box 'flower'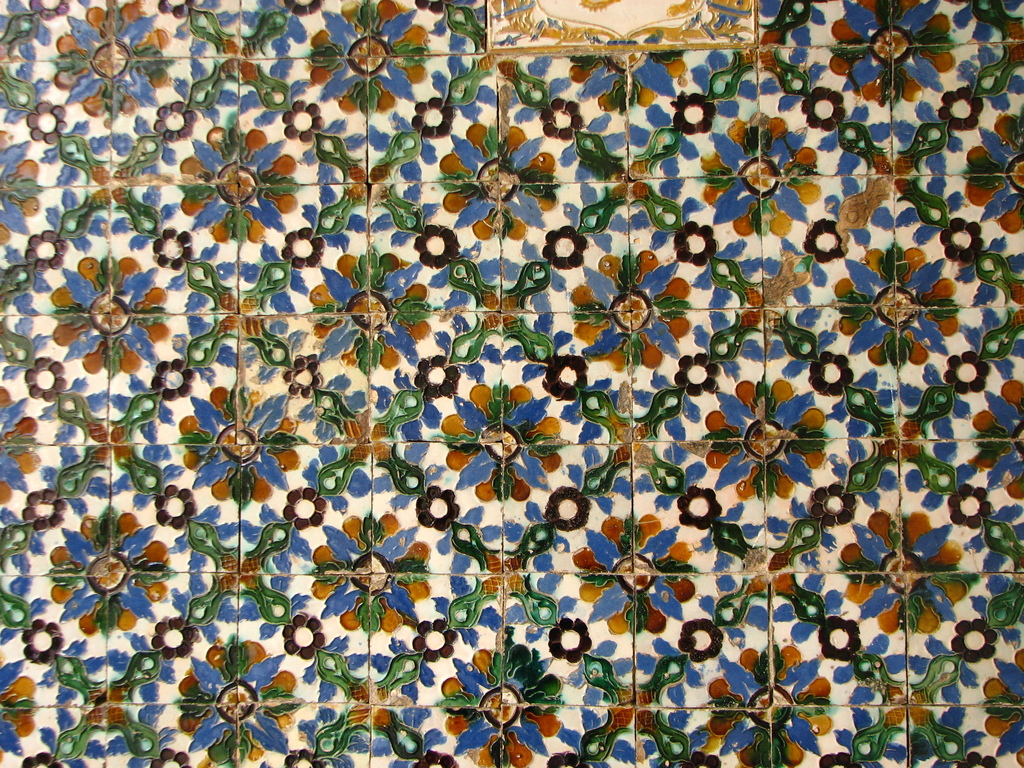
[left=964, top=104, right=1023, bottom=234]
